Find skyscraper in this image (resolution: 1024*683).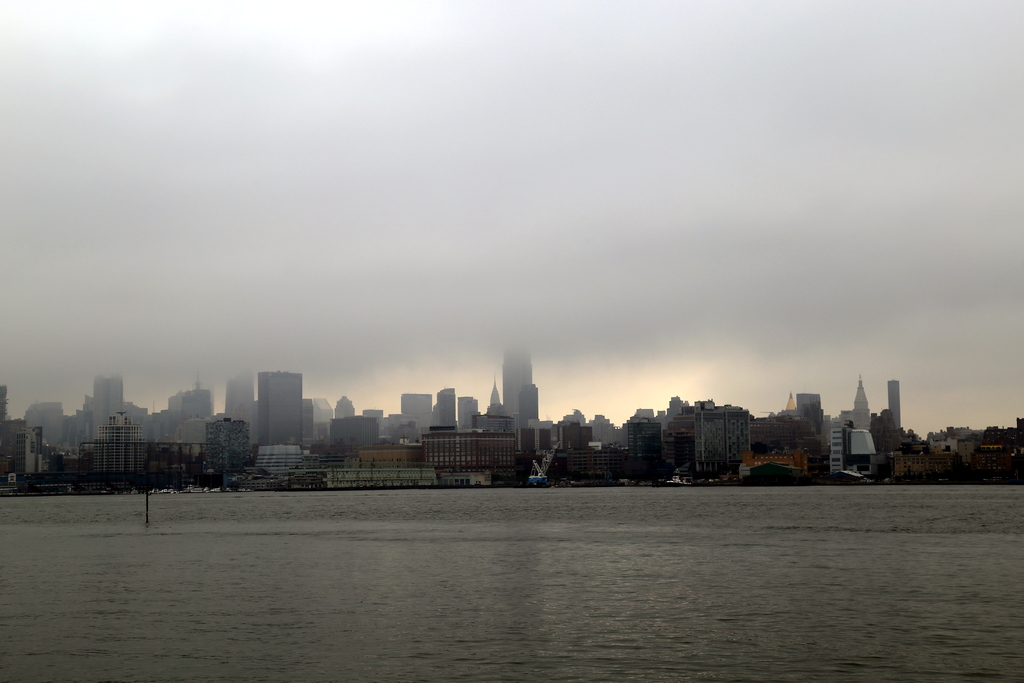
l=399, t=389, r=431, b=425.
